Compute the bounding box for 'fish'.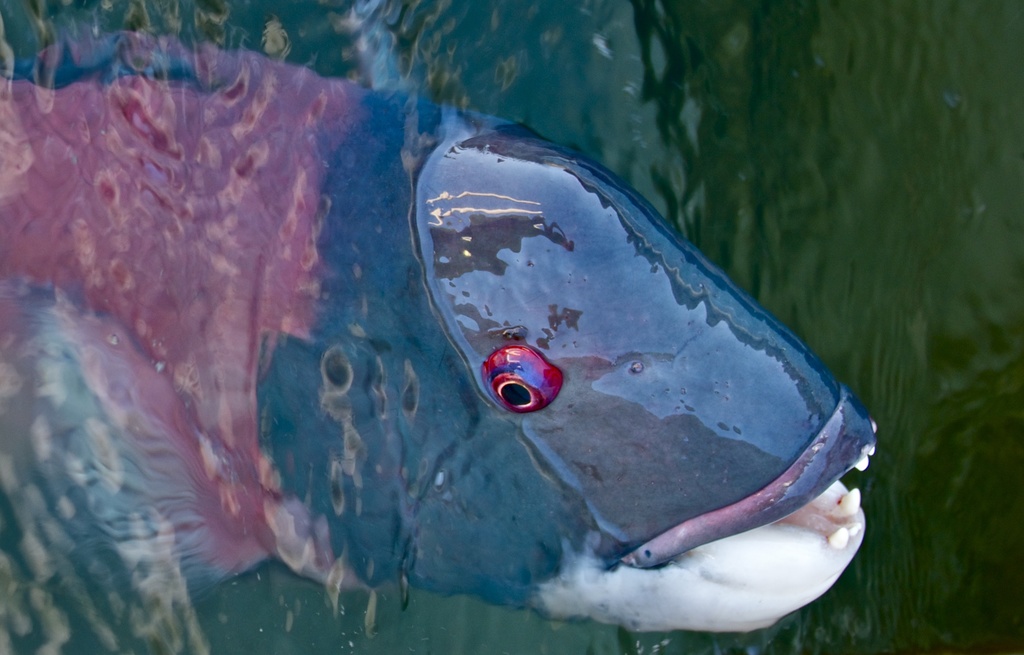
[x1=0, y1=26, x2=879, y2=654].
